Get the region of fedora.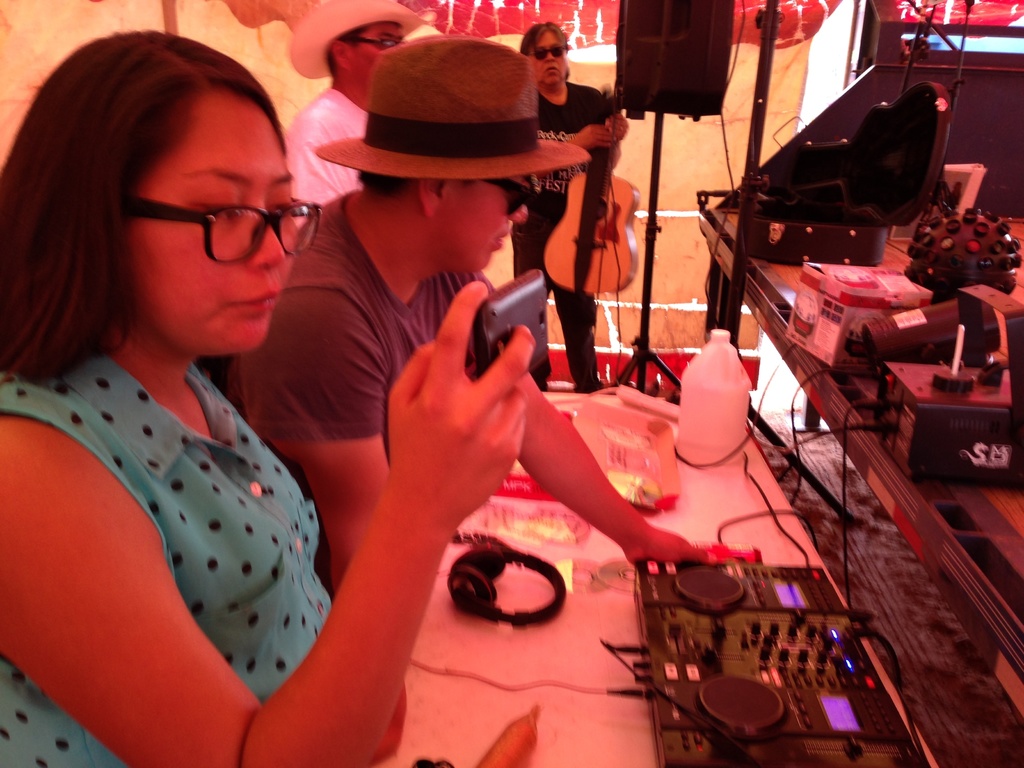
(x1=317, y1=36, x2=589, y2=180).
